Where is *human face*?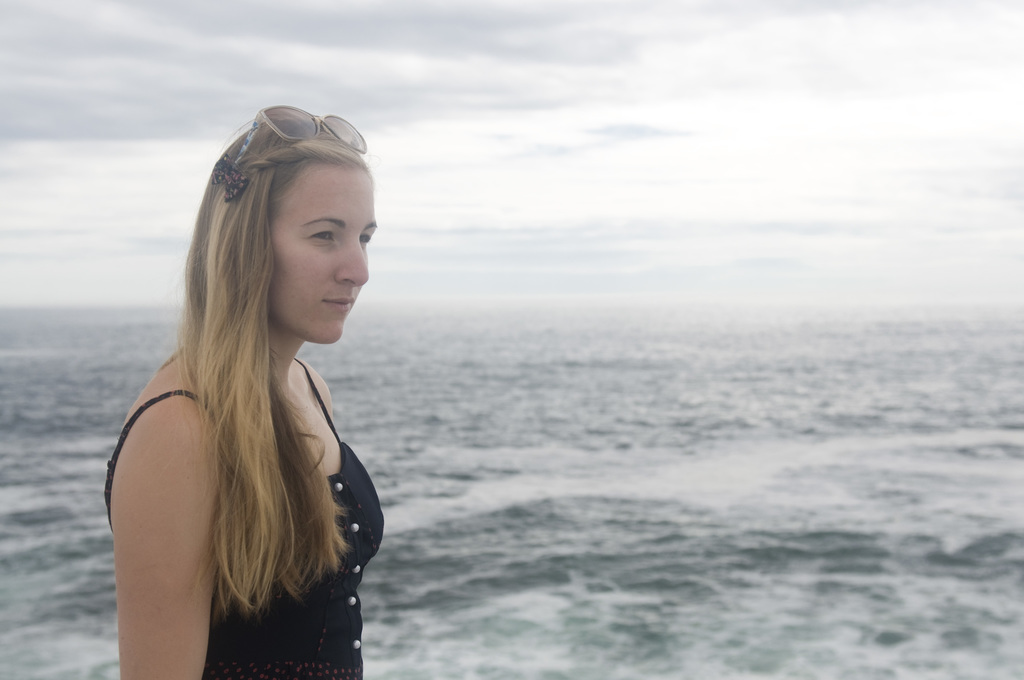
bbox=[268, 165, 378, 345].
